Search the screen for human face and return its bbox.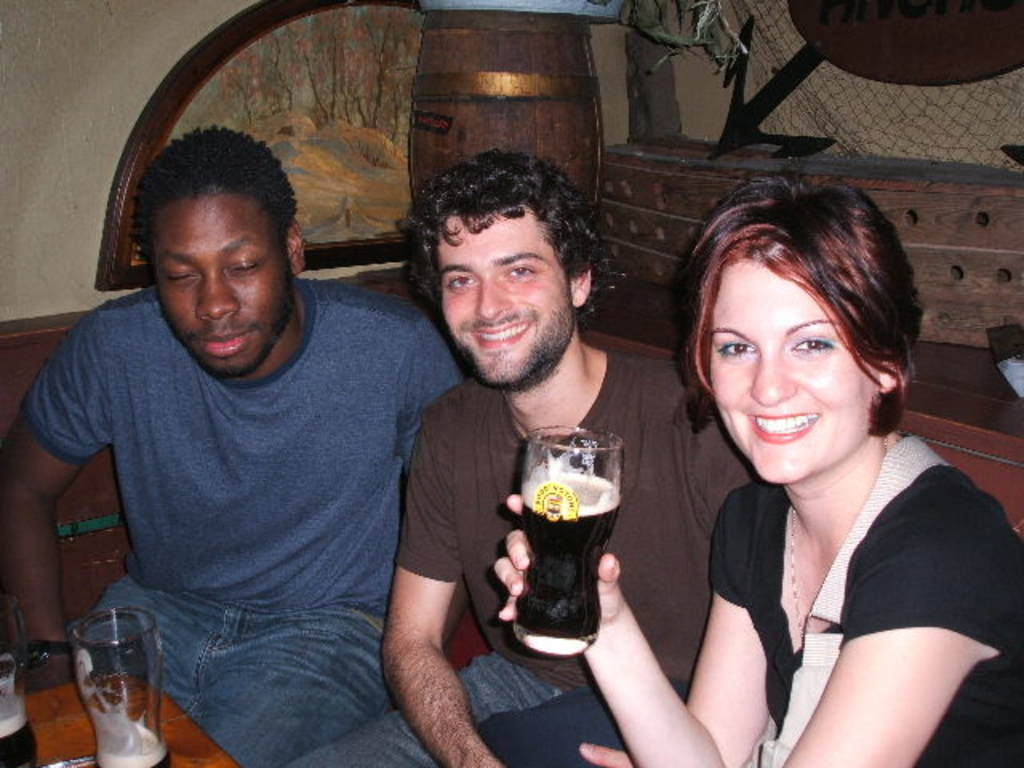
Found: crop(710, 258, 882, 480).
